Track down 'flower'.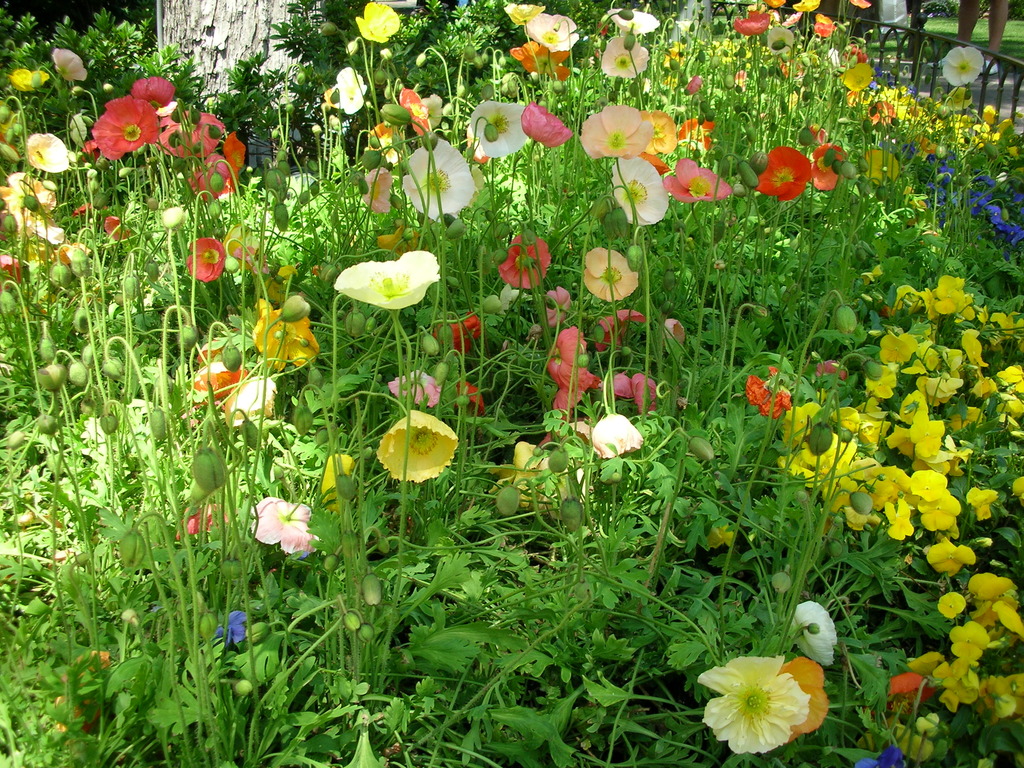
Tracked to bbox=[541, 286, 580, 321].
